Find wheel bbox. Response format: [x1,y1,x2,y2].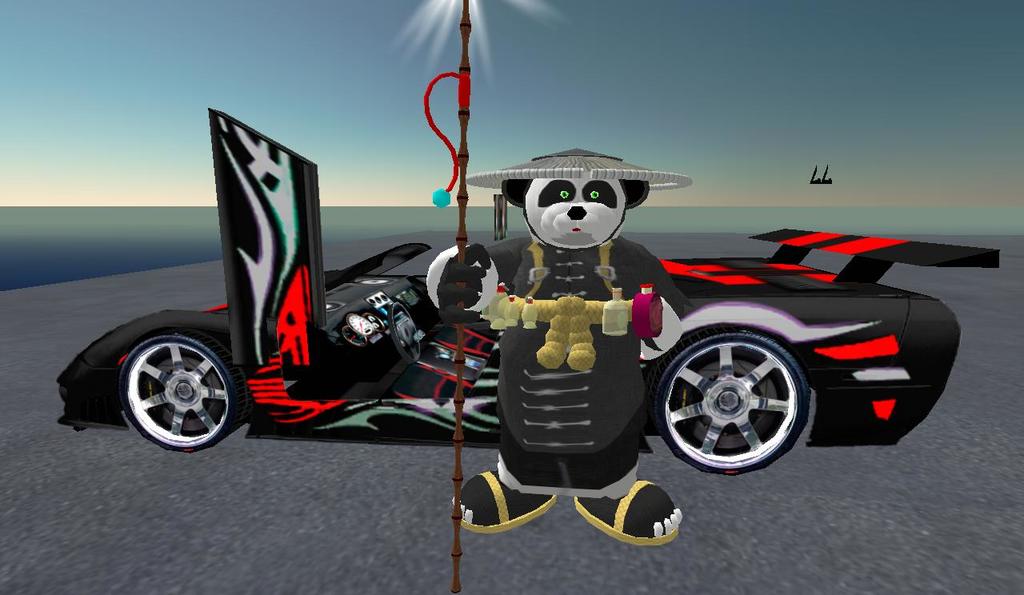
[384,301,420,365].
